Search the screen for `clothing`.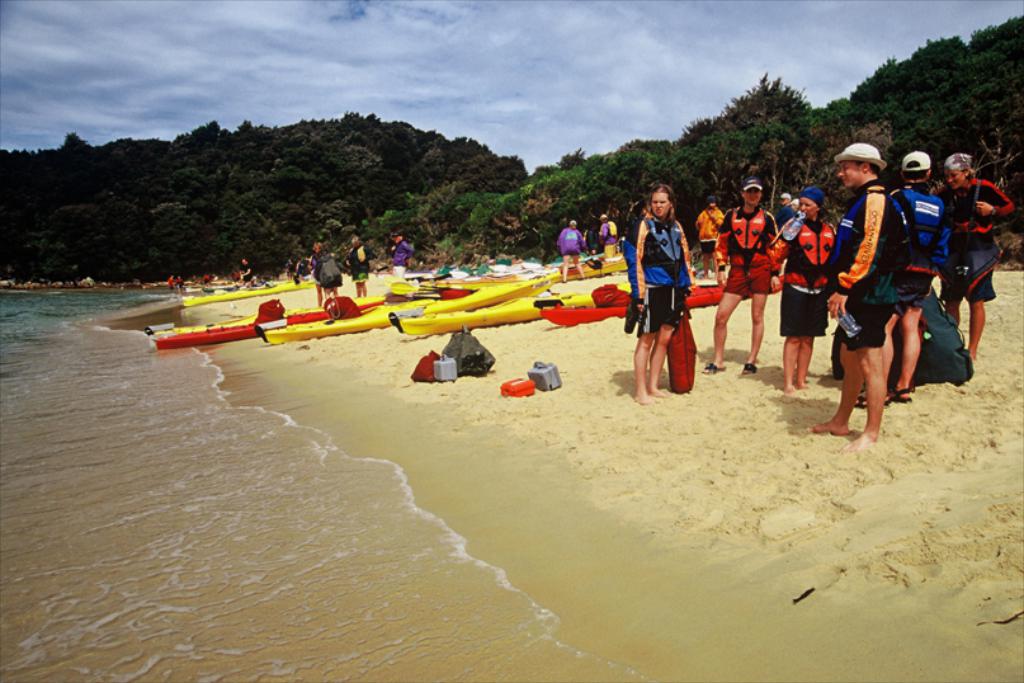
Found at box(165, 278, 174, 291).
